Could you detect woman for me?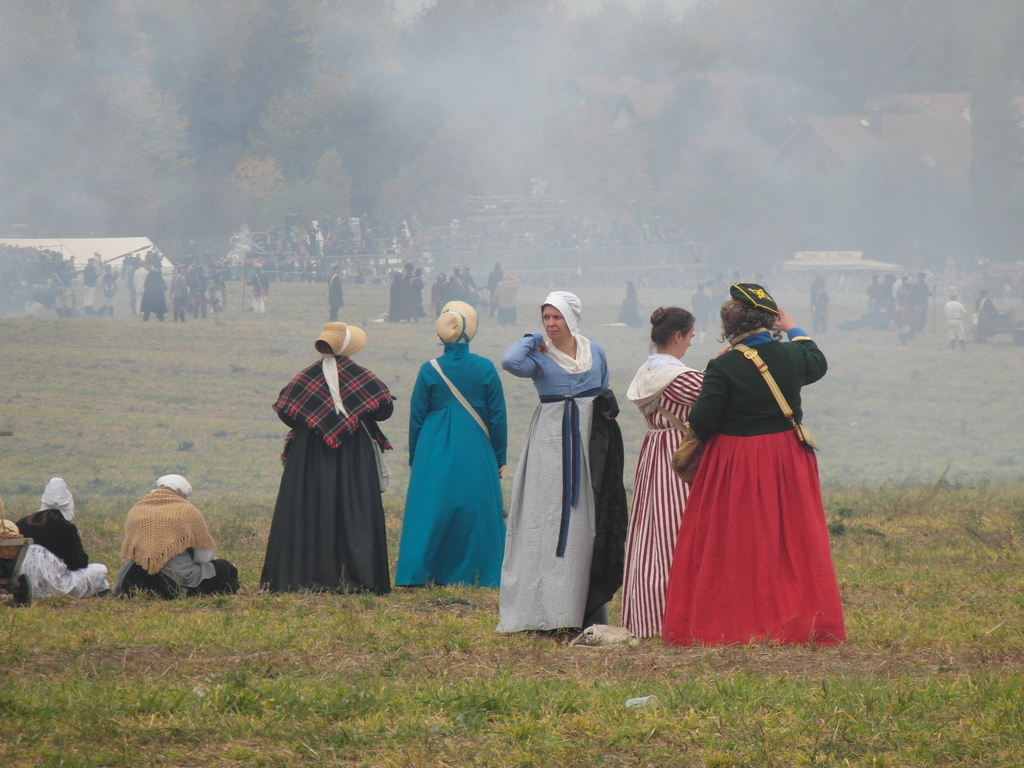
Detection result: [663, 290, 832, 641].
